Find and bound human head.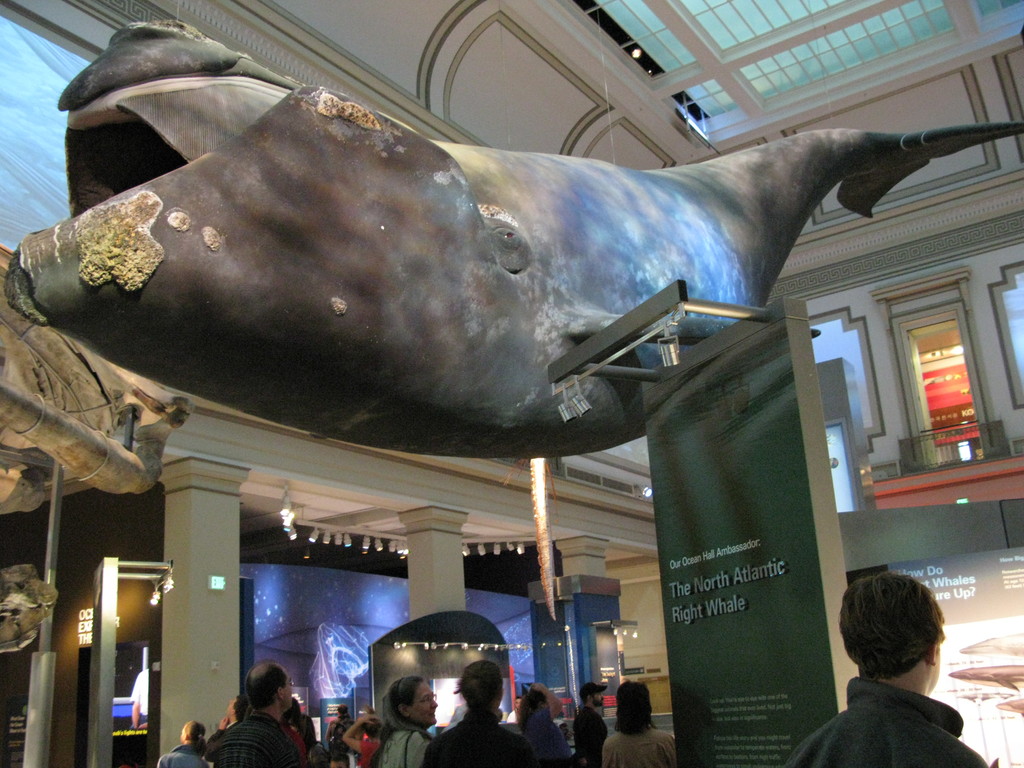
Bound: x1=459, y1=655, x2=504, y2=712.
